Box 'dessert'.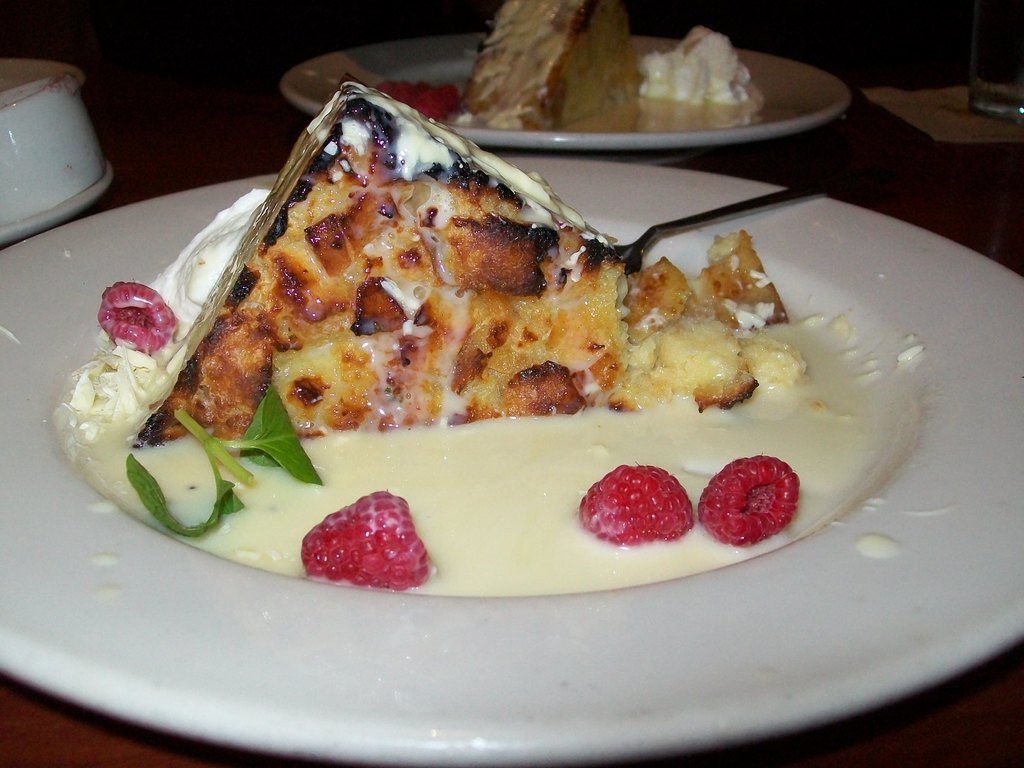
detection(627, 14, 772, 105).
